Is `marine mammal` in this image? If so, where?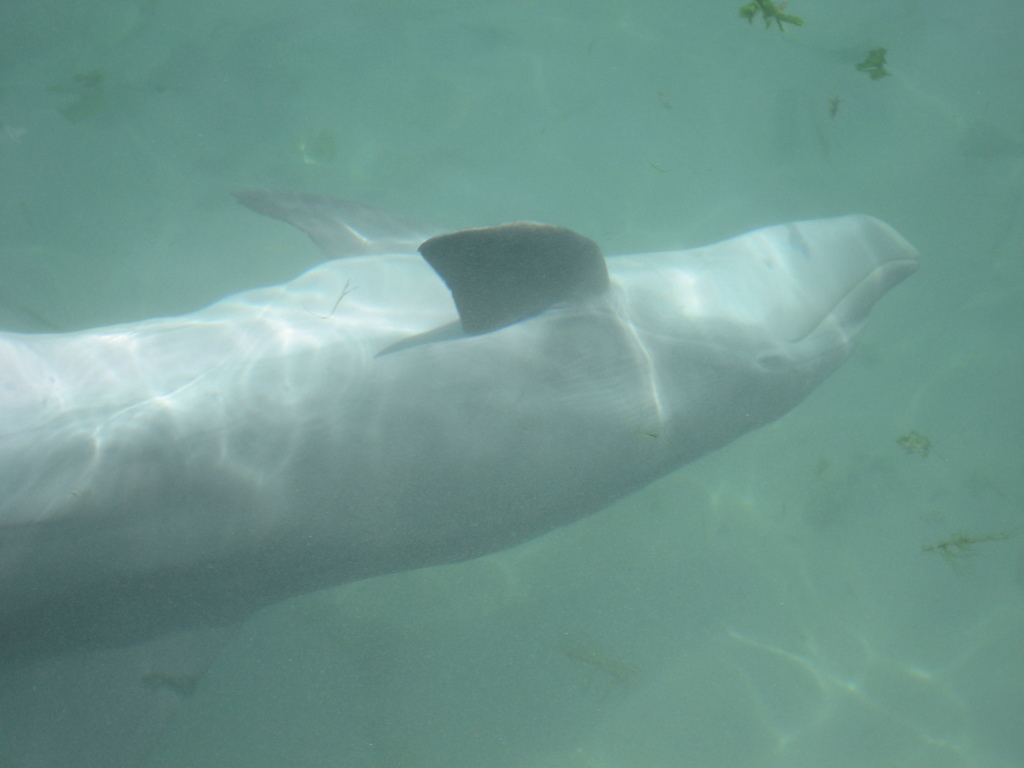
Yes, at BBox(0, 161, 951, 722).
